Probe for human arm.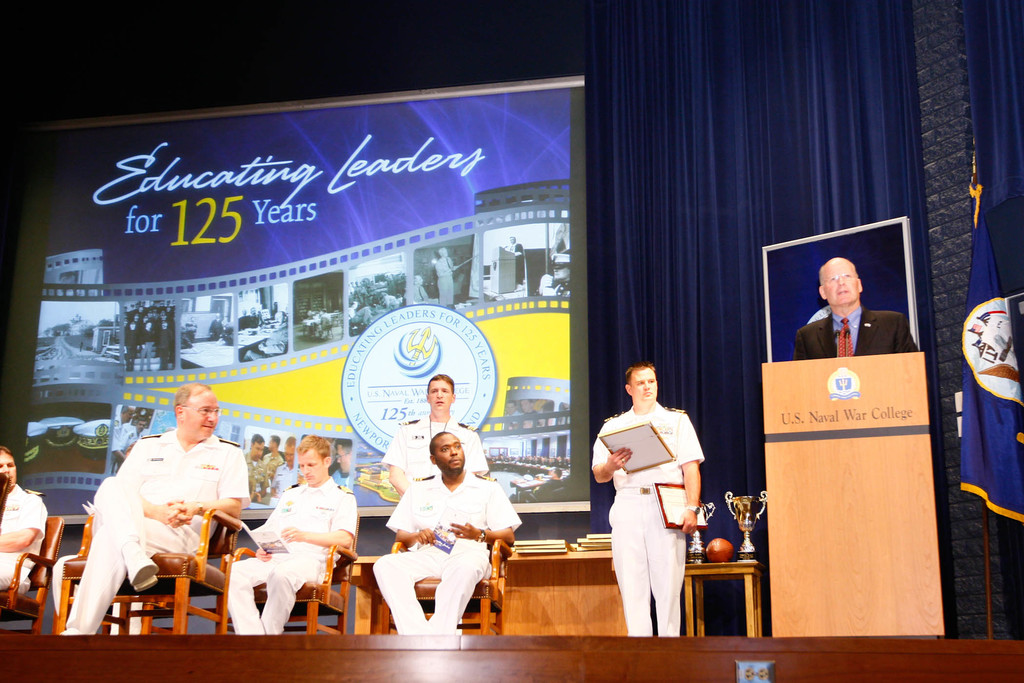
Probe result: bbox=[896, 316, 924, 353].
